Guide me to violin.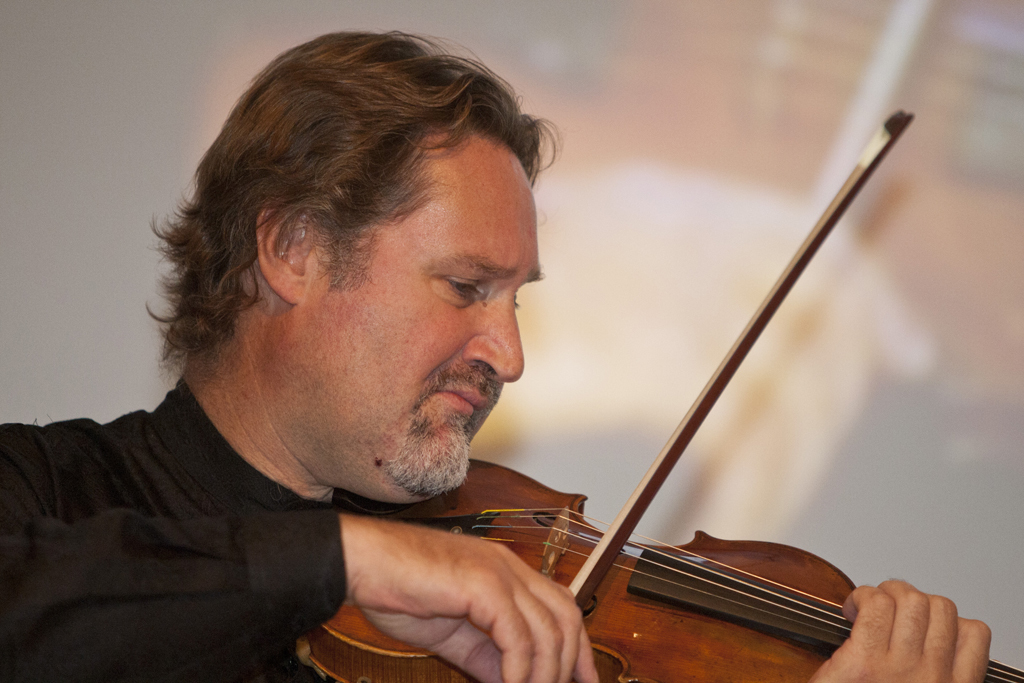
Guidance: (x1=292, y1=99, x2=1023, y2=682).
